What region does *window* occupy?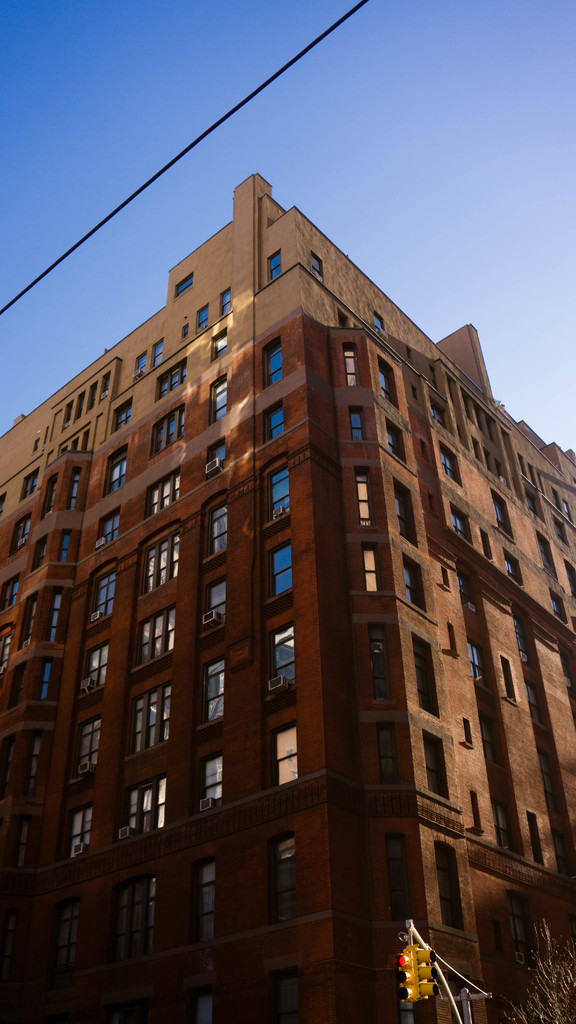
<box>205,665,225,723</box>.
